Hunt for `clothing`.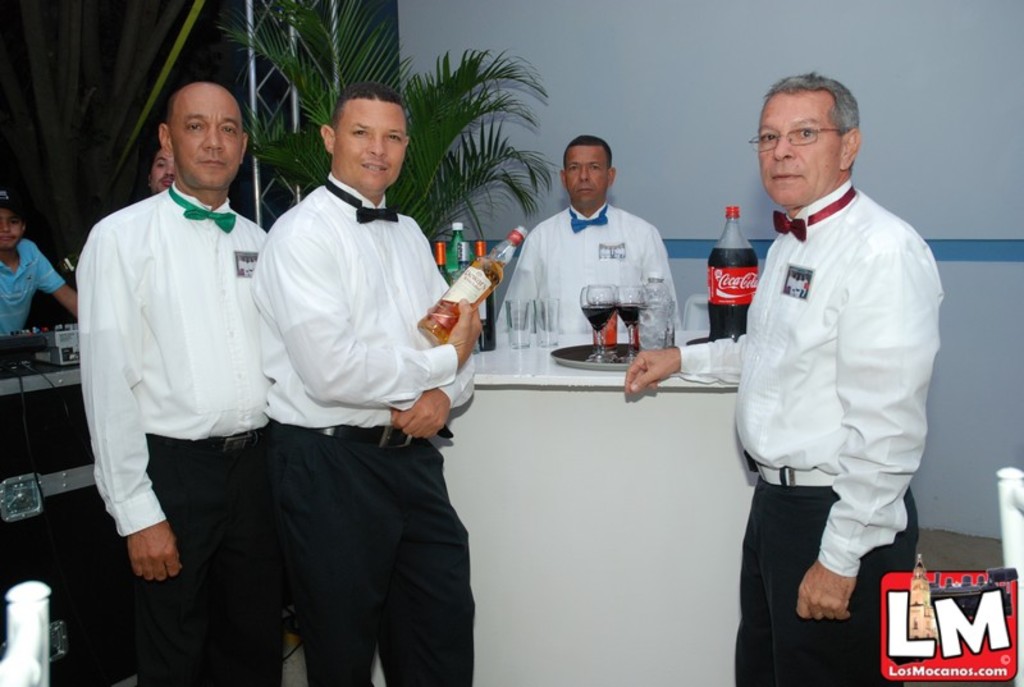
Hunted down at {"left": 0, "top": 237, "right": 68, "bottom": 349}.
